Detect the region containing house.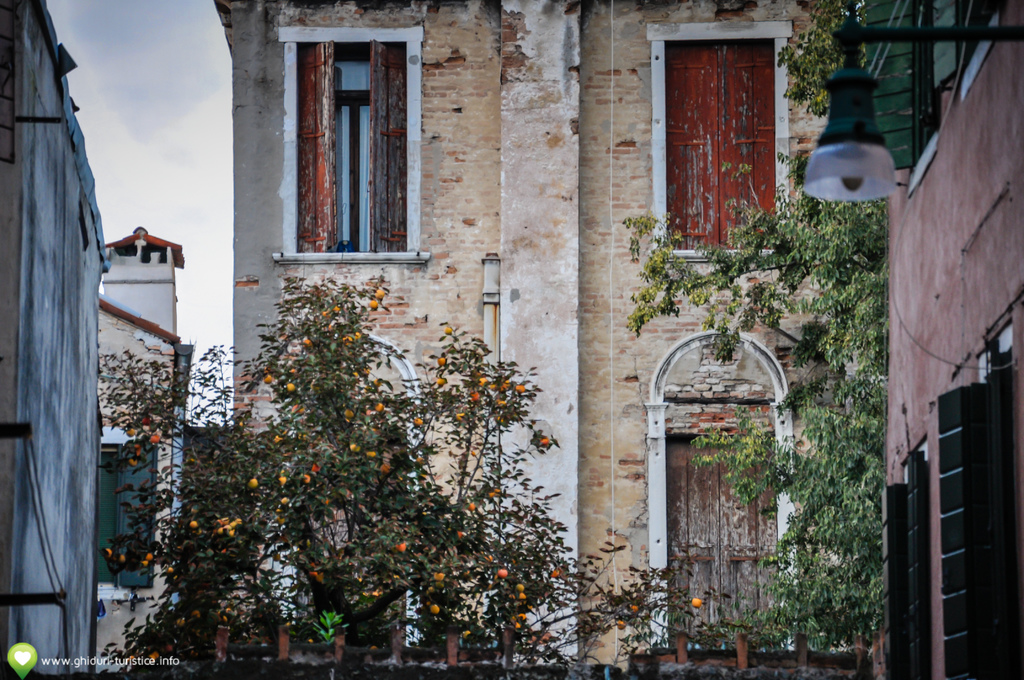
<region>95, 222, 194, 679</region>.
